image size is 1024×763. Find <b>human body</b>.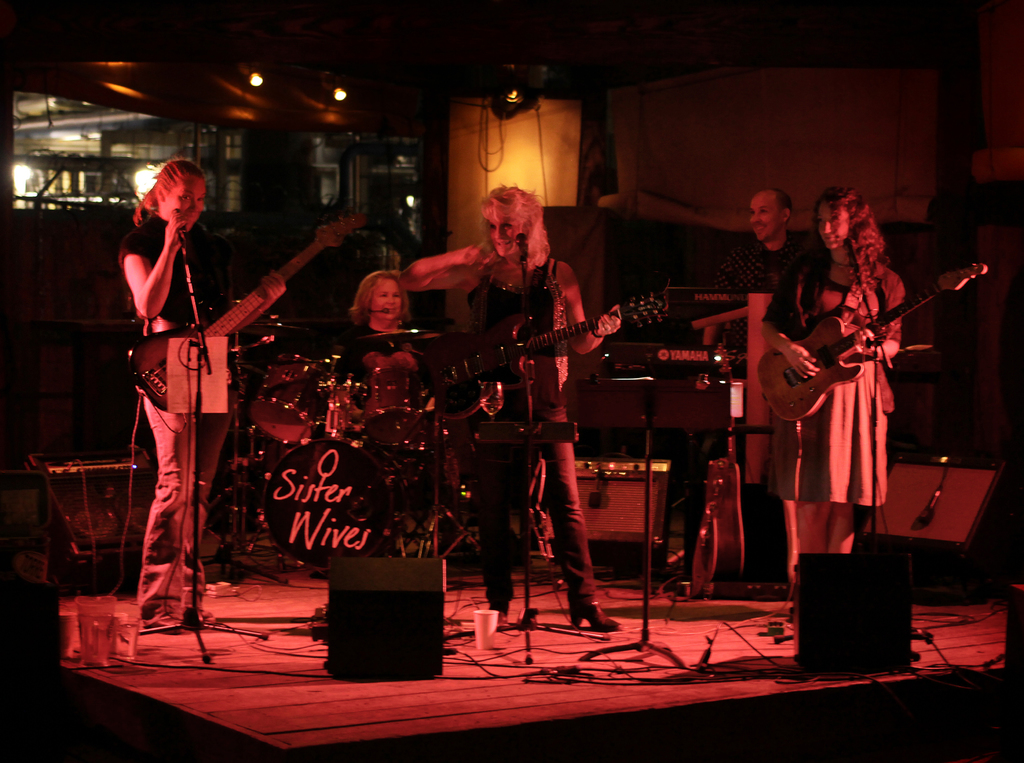
detection(106, 163, 246, 631).
